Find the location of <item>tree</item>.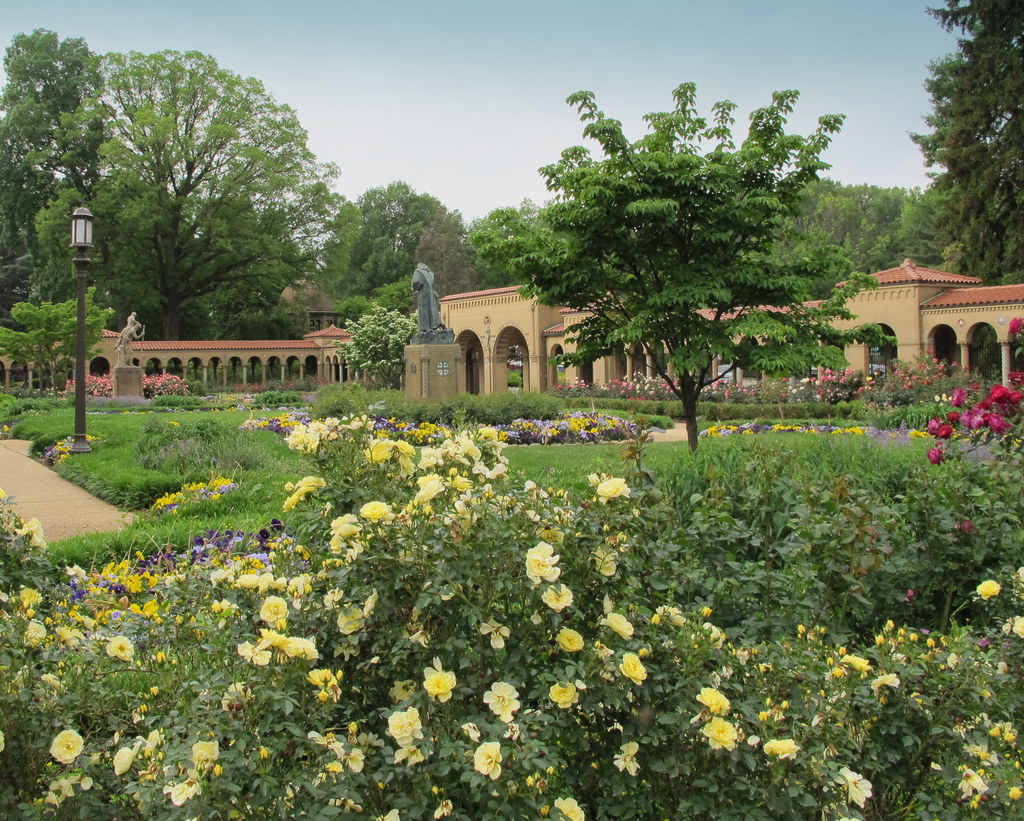
Location: box=[527, 74, 843, 443].
